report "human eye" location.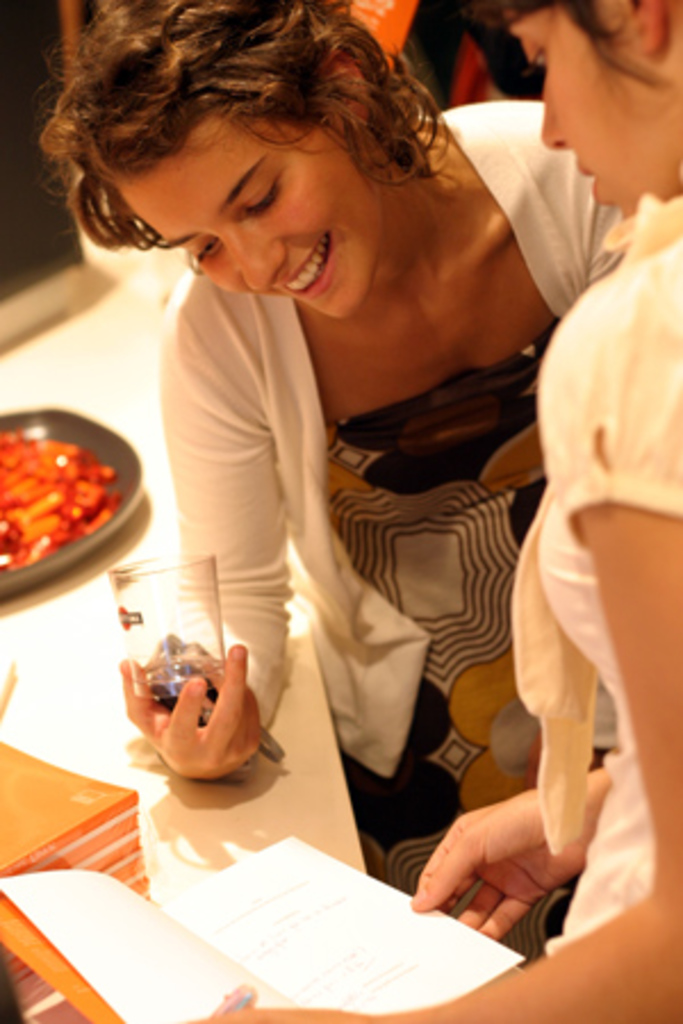
Report: select_region(244, 173, 282, 209).
